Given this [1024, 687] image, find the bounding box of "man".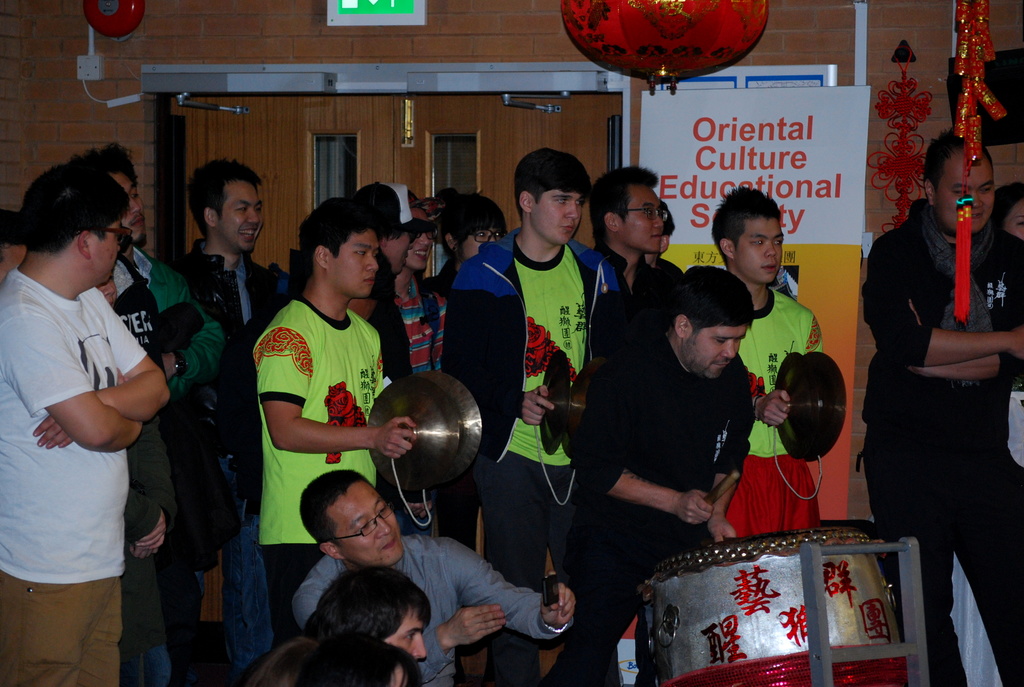
(590, 164, 680, 320).
